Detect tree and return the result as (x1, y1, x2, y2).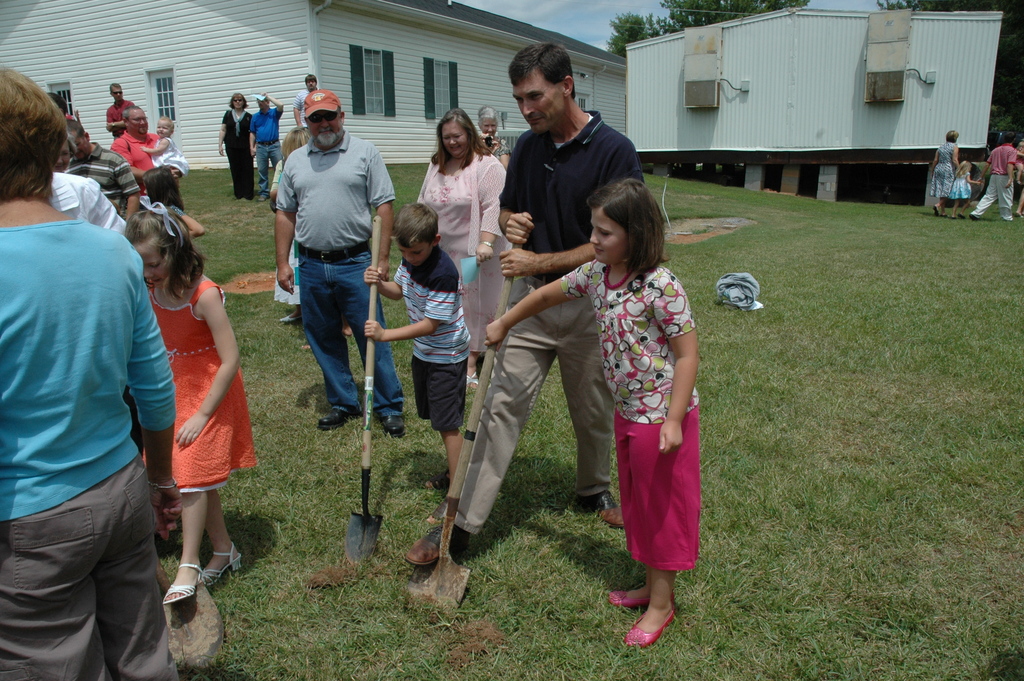
(869, 0, 1023, 134).
